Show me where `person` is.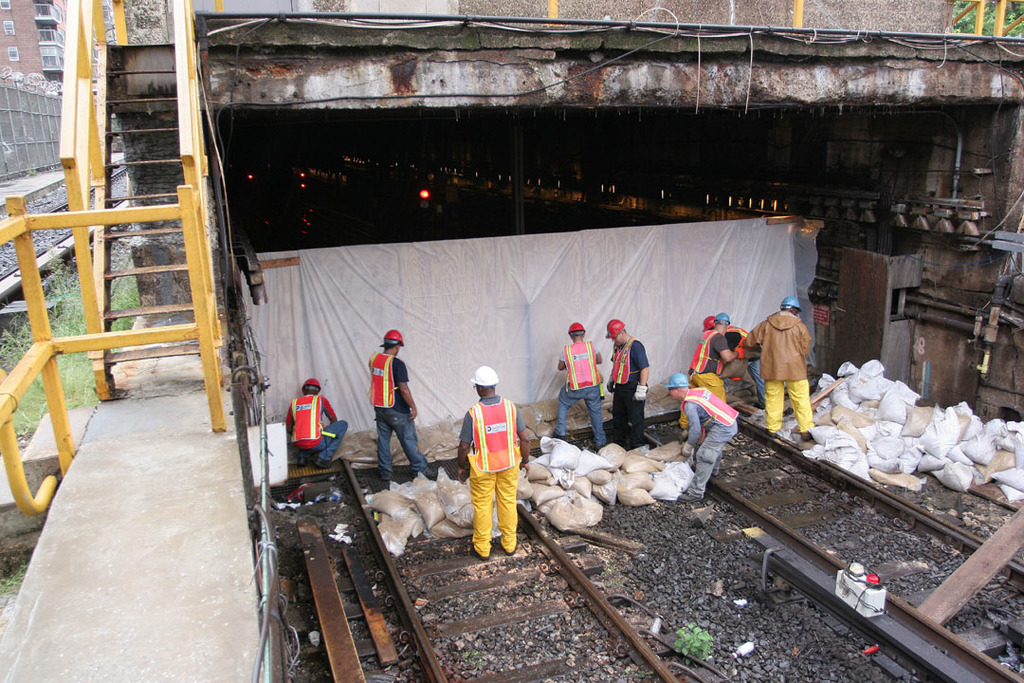
`person` is at 680, 312, 776, 410.
